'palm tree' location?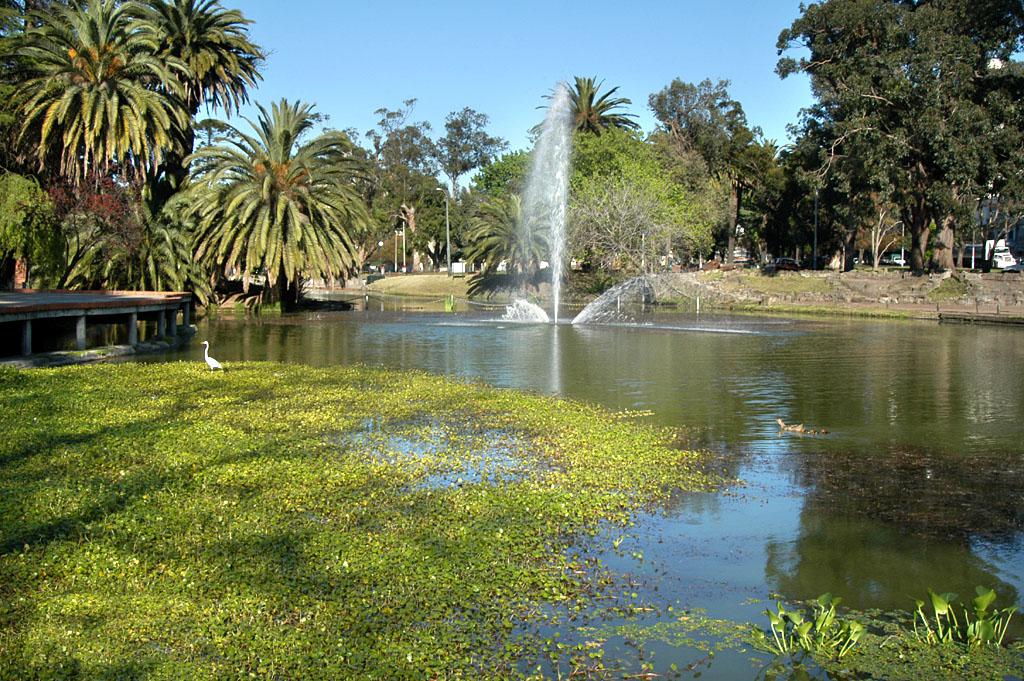
box(0, 0, 199, 289)
